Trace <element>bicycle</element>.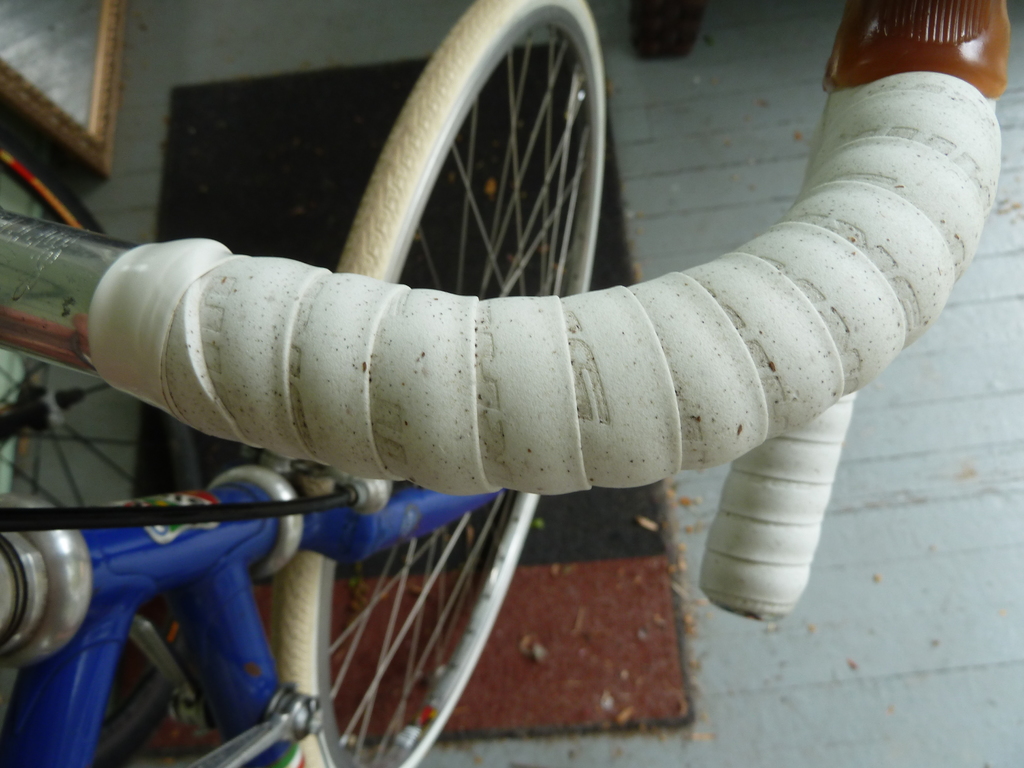
Traced to 0/0/1012/767.
